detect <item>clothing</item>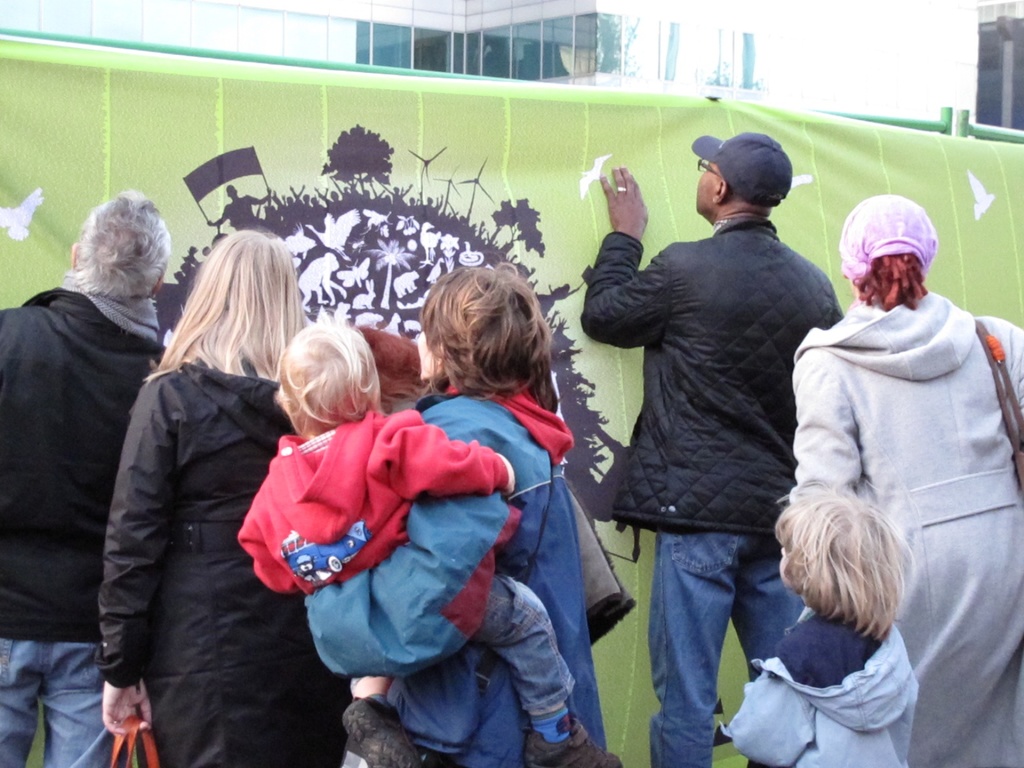
pyautogui.locateOnScreen(769, 233, 1011, 719)
